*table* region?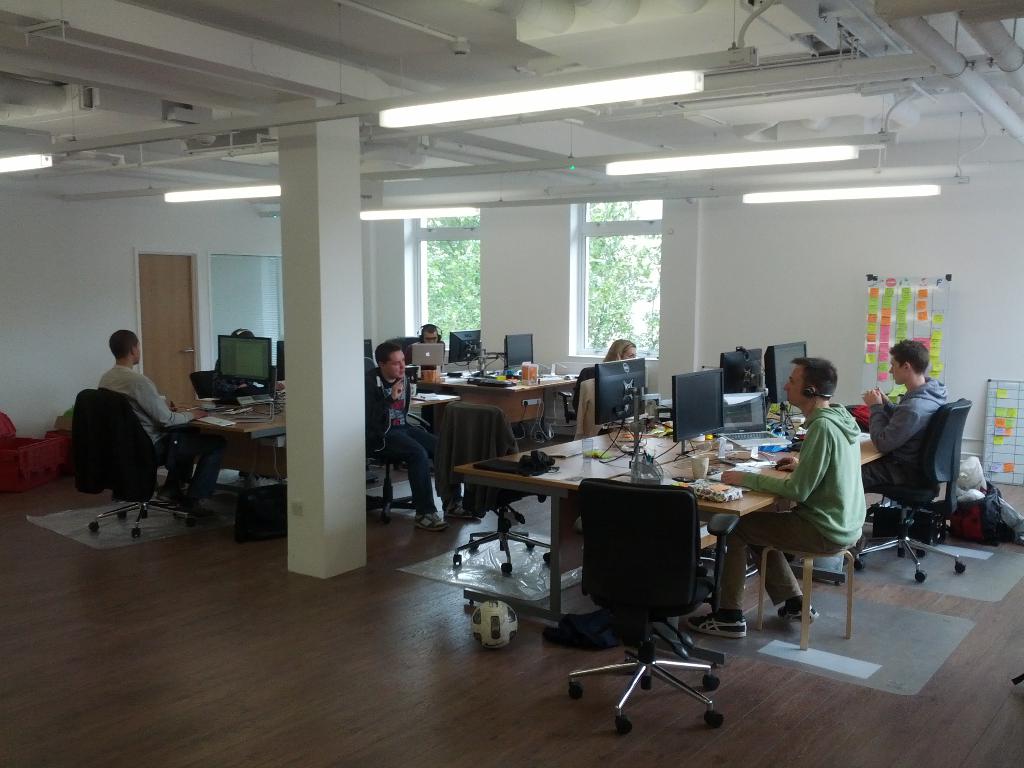
pyautogui.locateOnScreen(170, 386, 292, 520)
